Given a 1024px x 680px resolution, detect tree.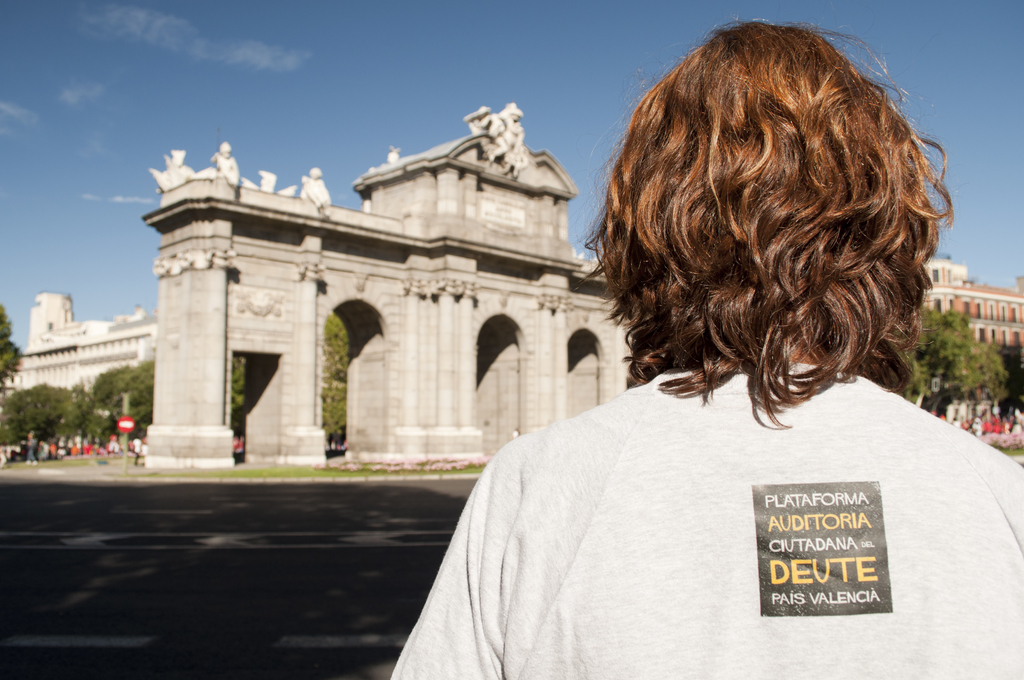
232, 350, 248, 444.
